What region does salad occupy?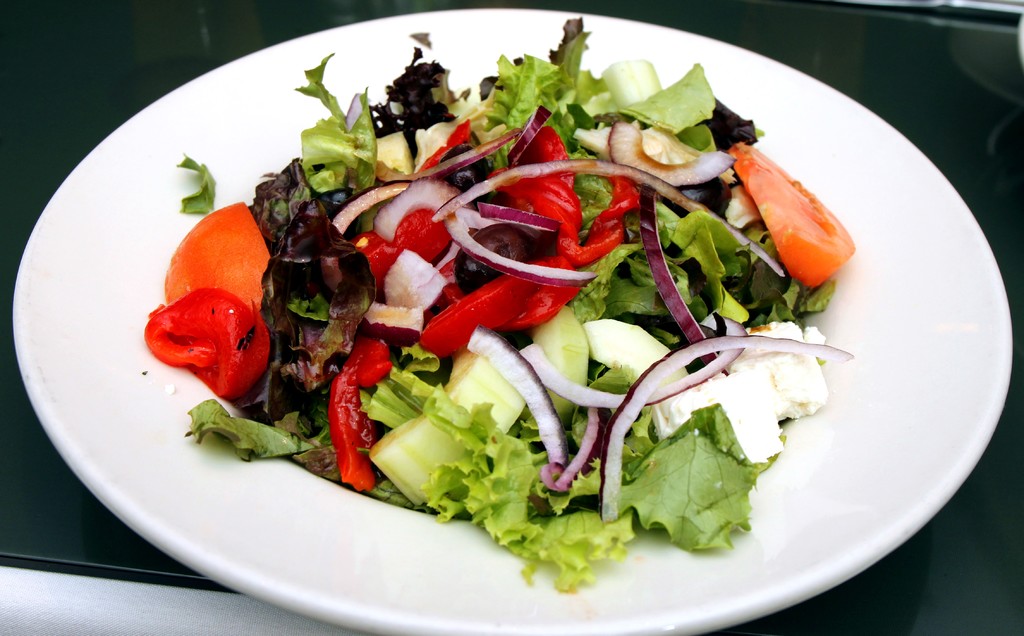
region(139, 17, 860, 589).
